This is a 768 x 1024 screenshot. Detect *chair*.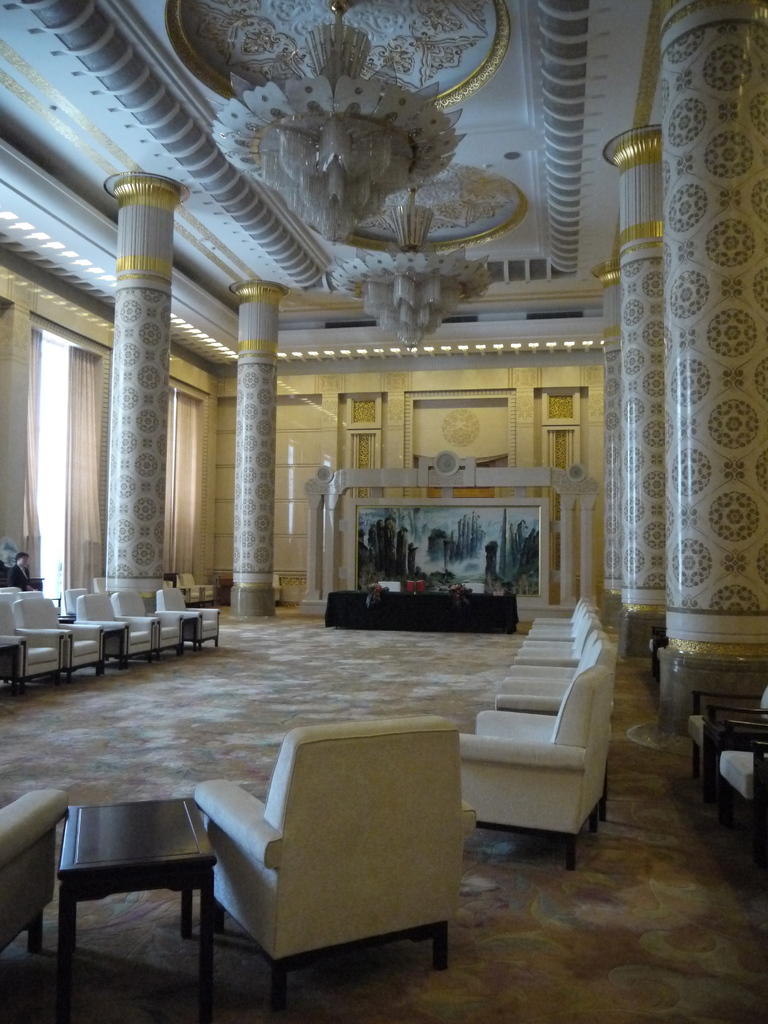
[492, 636, 616, 714].
